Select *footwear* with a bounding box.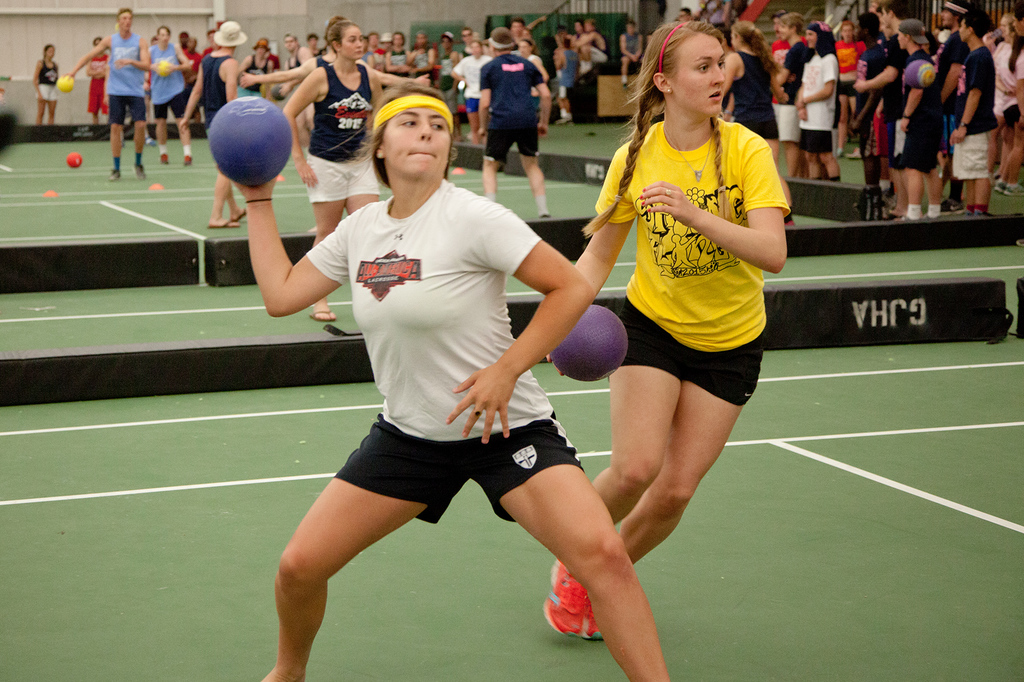
x1=227 y1=206 x2=251 y2=223.
